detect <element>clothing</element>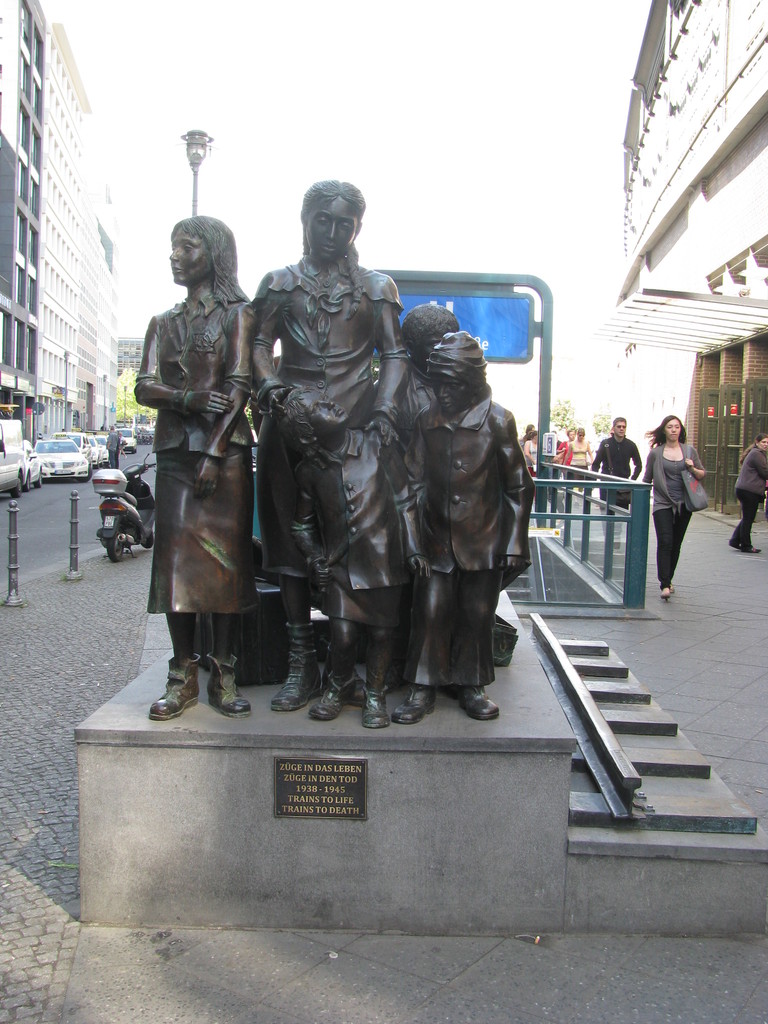
BBox(374, 359, 432, 449)
